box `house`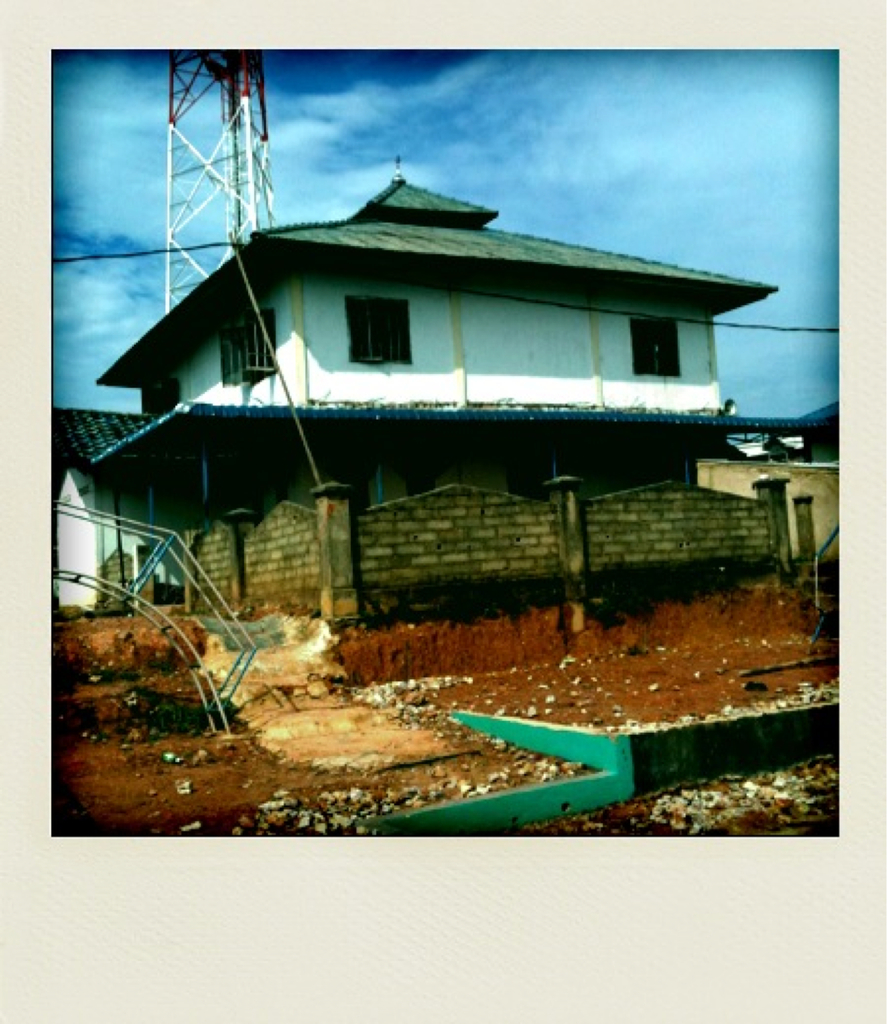
l=49, t=169, r=839, b=635
